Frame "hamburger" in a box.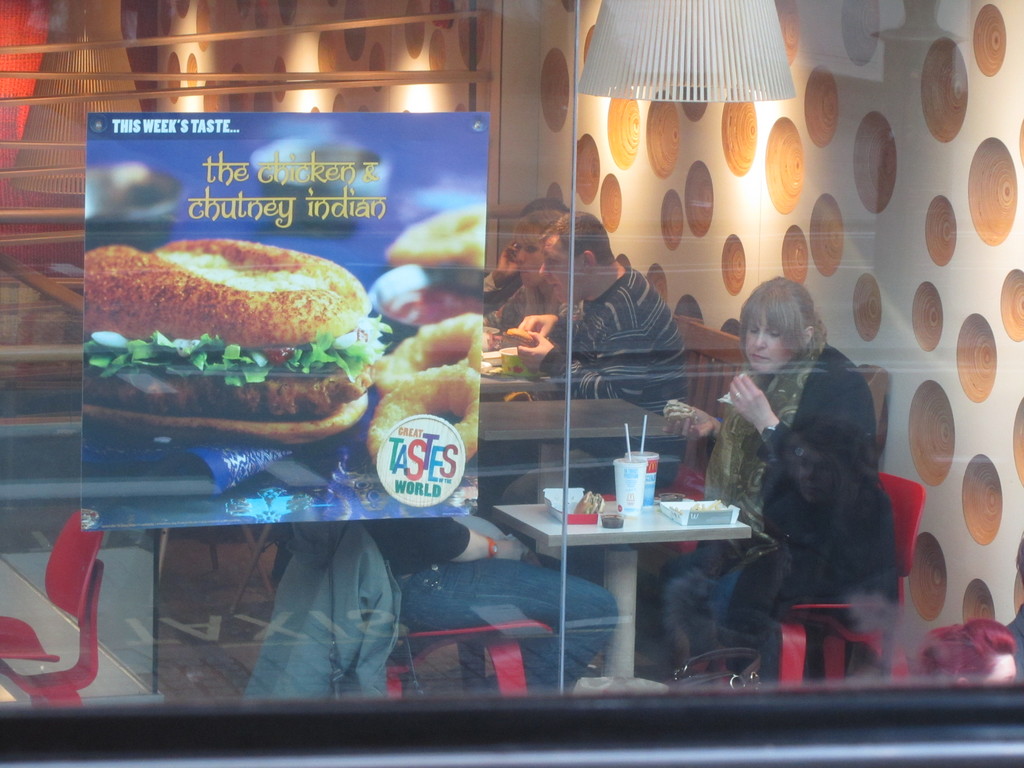
<region>83, 236, 397, 442</region>.
